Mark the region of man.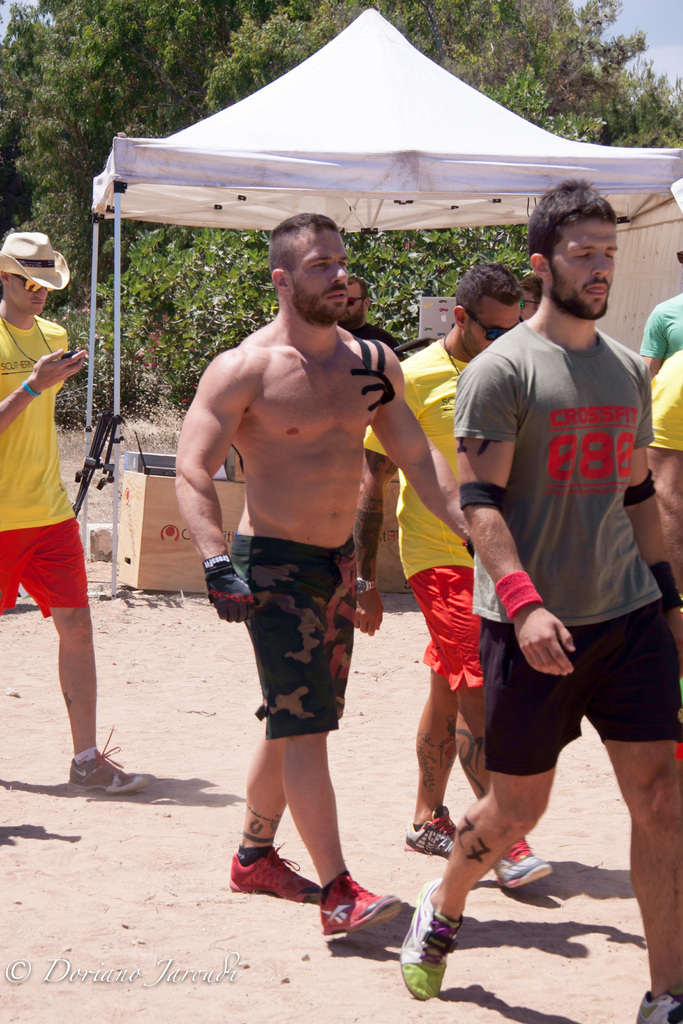
Region: select_region(641, 284, 682, 375).
